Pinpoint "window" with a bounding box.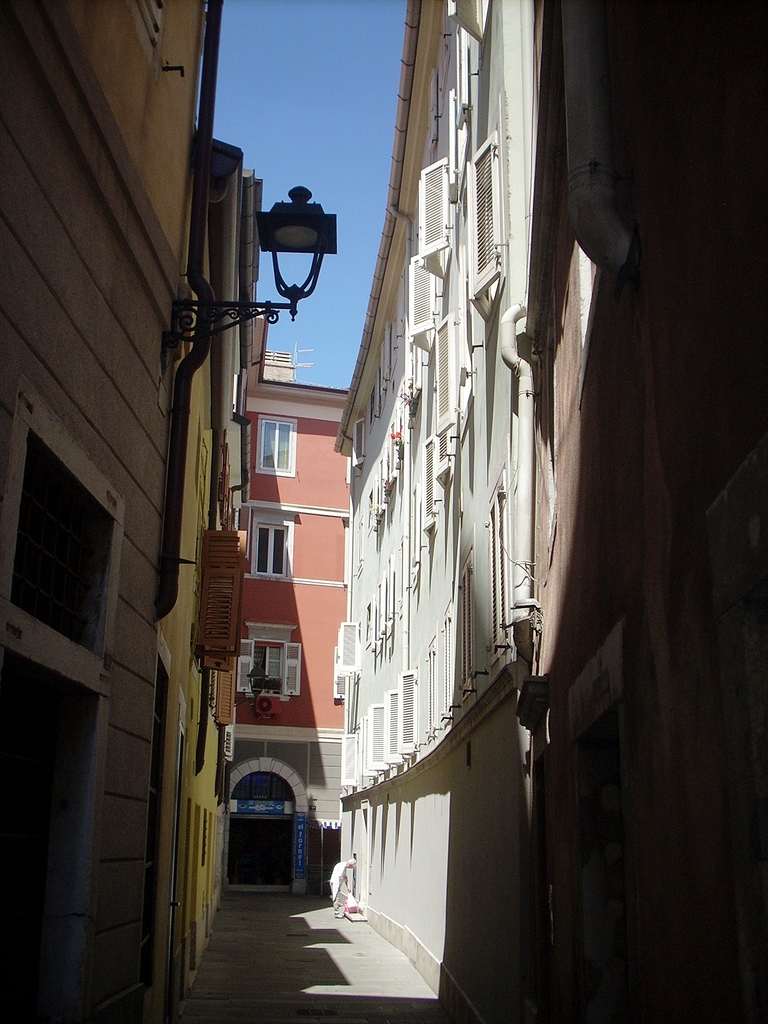
[16, 399, 116, 713].
